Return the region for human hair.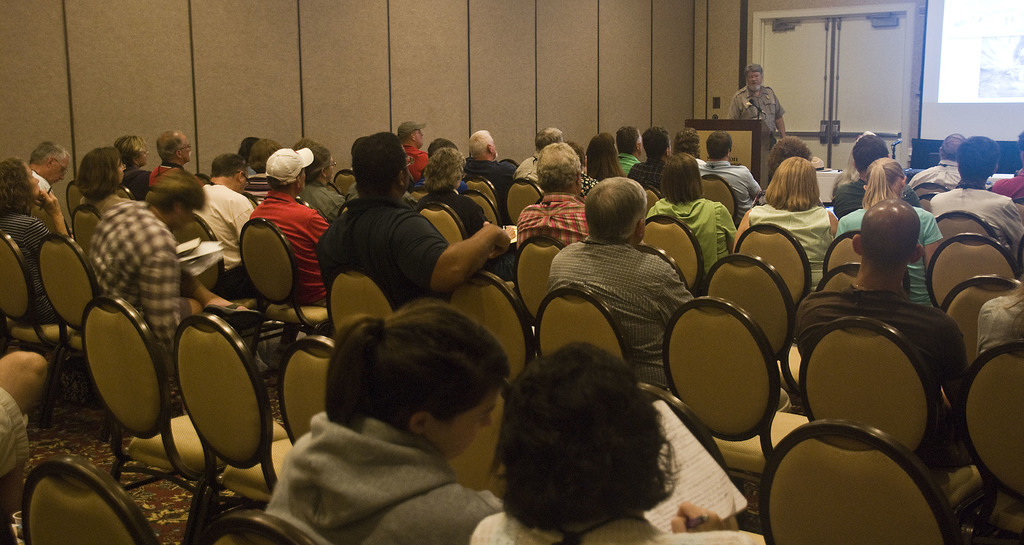
BBox(154, 127, 182, 164).
